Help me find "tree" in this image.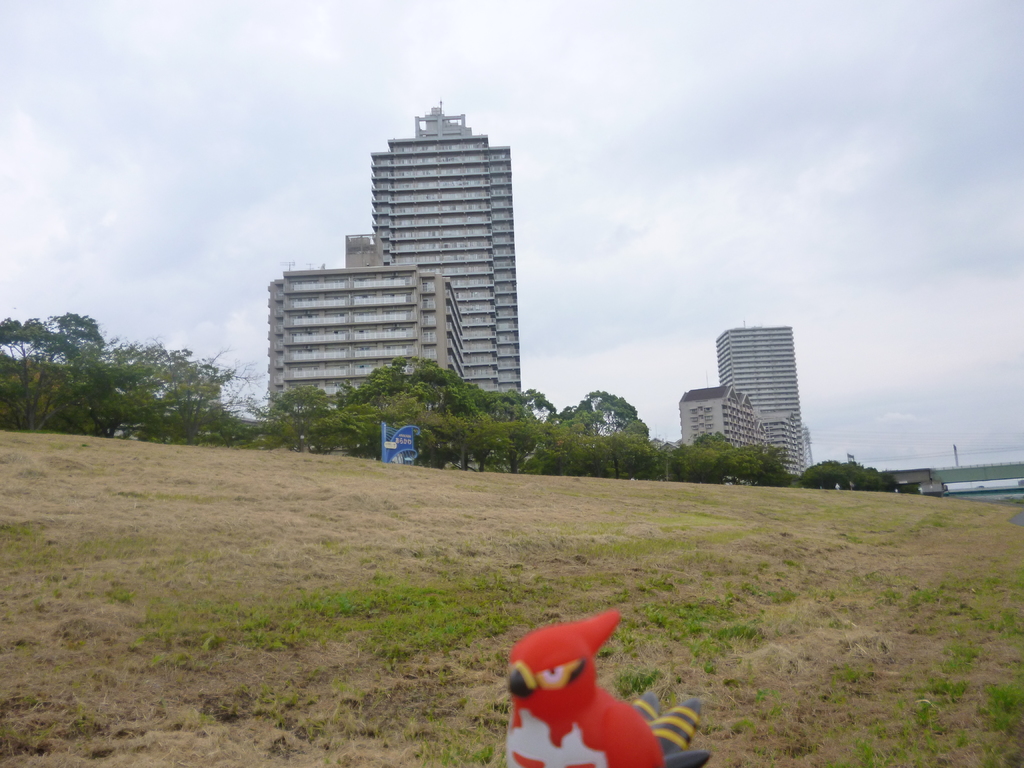
Found it: box=[143, 335, 258, 446].
